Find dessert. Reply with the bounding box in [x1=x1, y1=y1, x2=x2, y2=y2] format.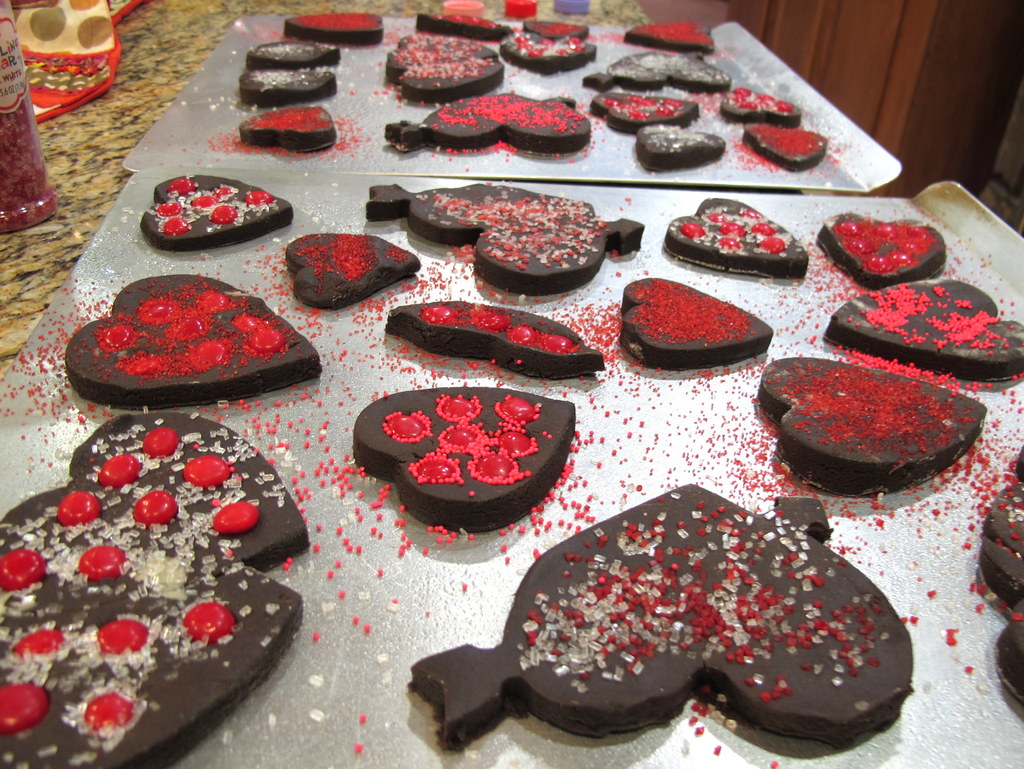
[x1=248, y1=39, x2=340, y2=73].
